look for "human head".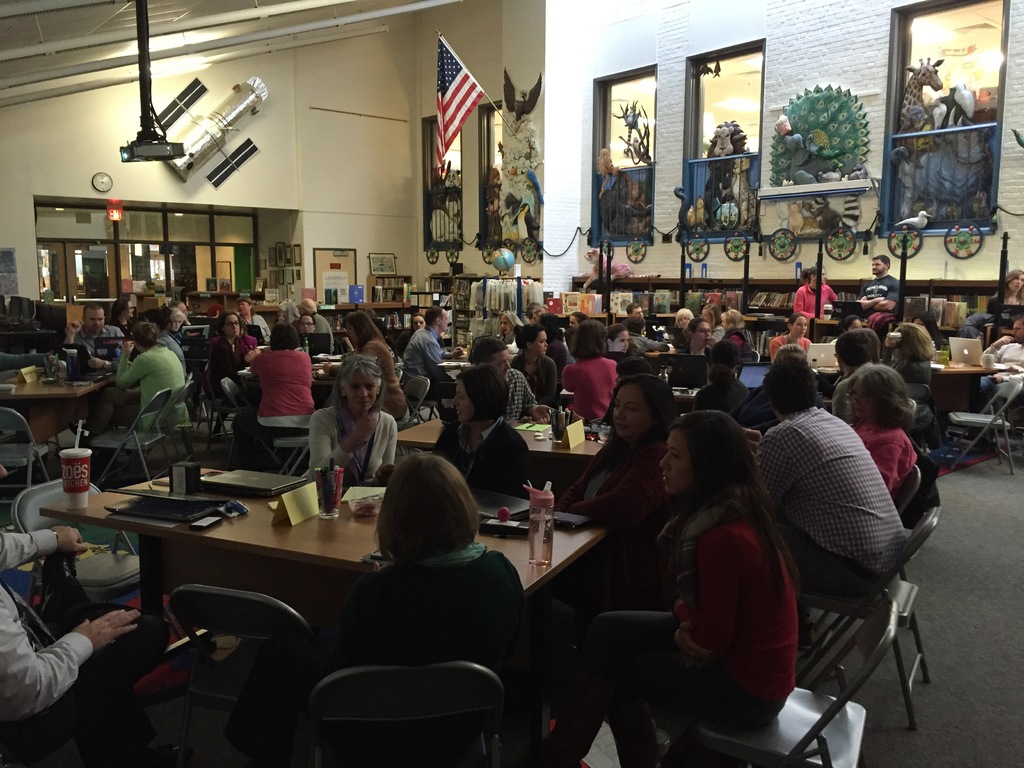
Found: 659,412,749,497.
